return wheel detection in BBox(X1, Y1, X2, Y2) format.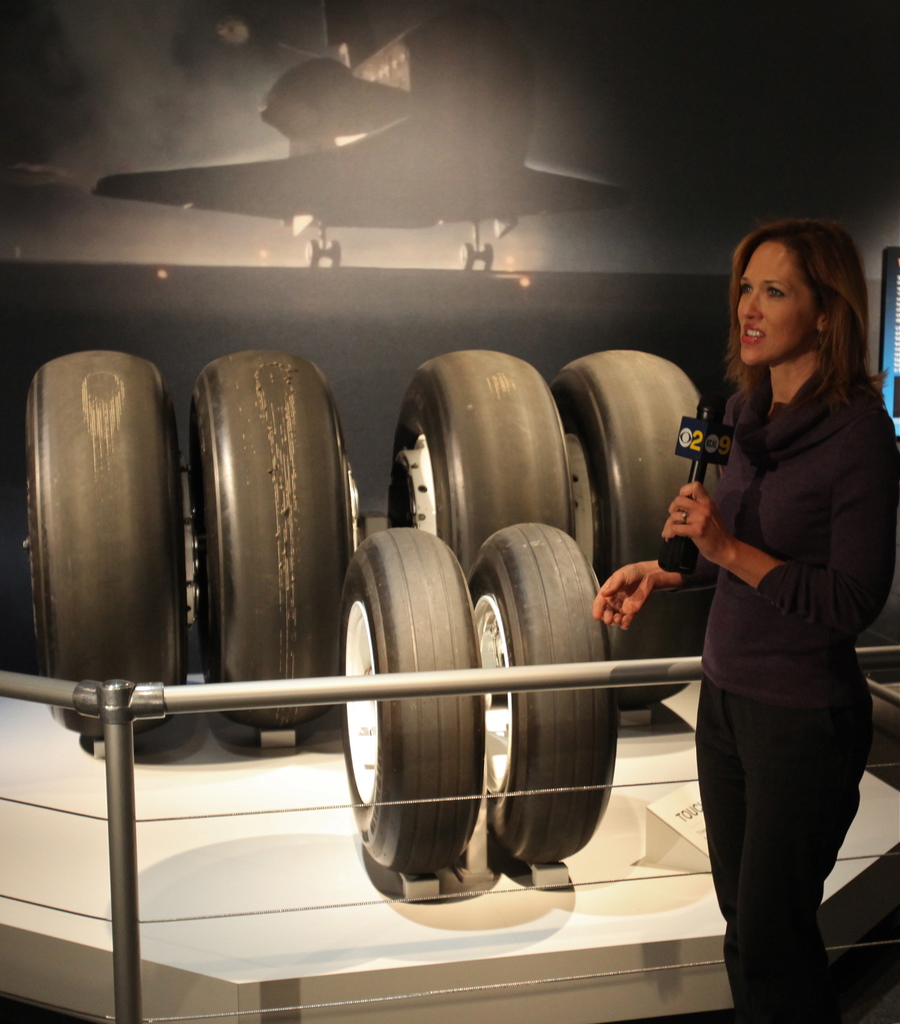
BBox(465, 522, 616, 863).
